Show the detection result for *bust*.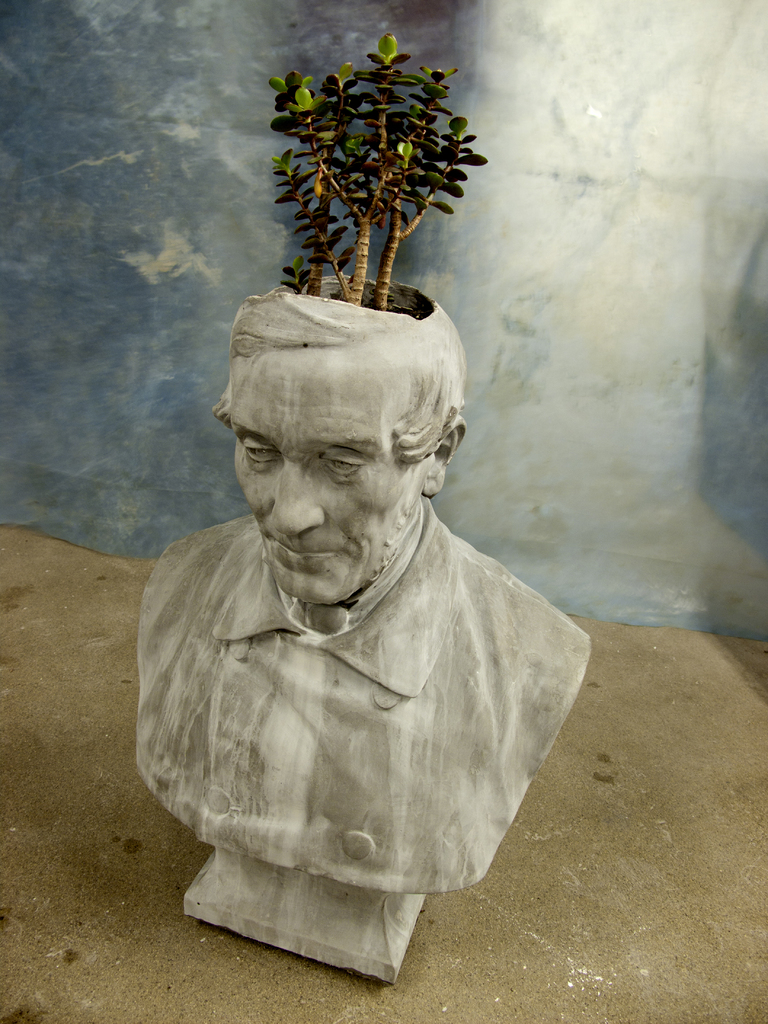
rect(133, 276, 593, 900).
